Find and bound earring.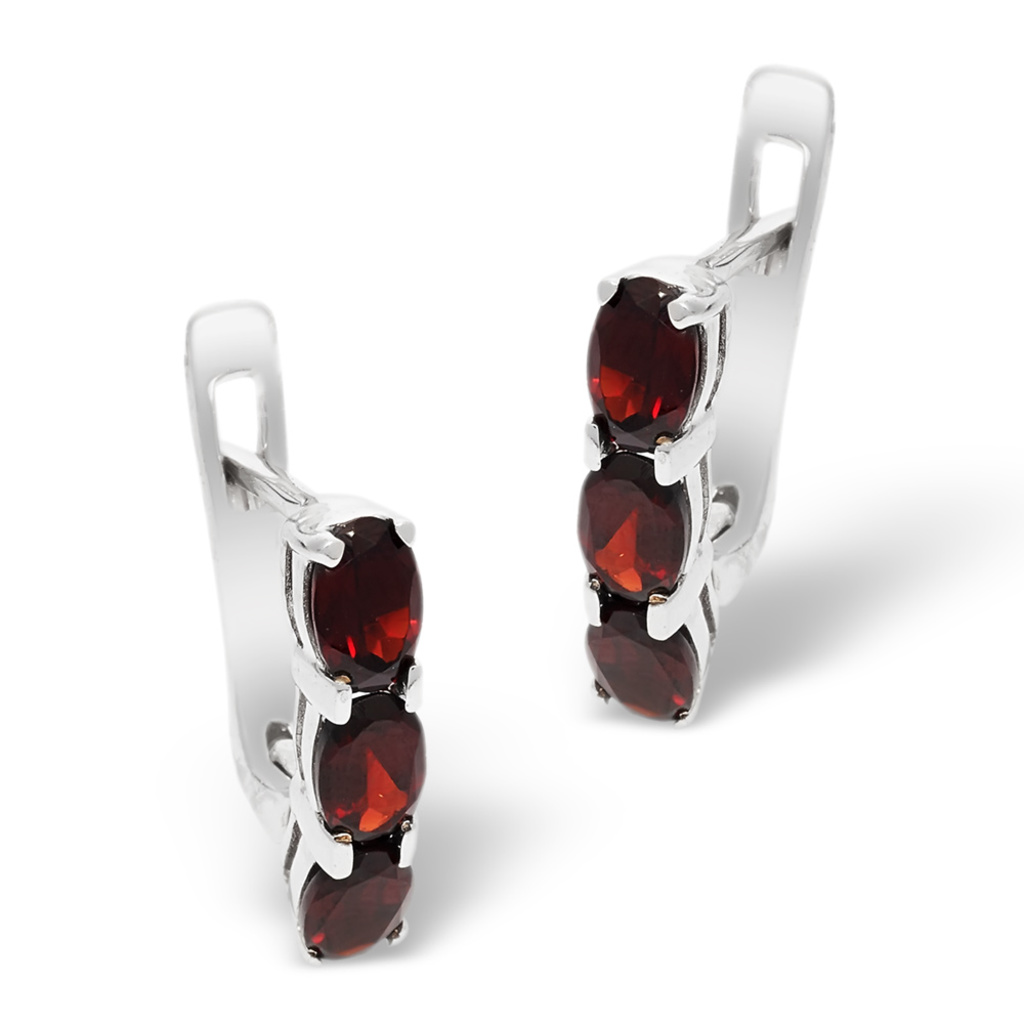
Bound: bbox(186, 290, 433, 964).
